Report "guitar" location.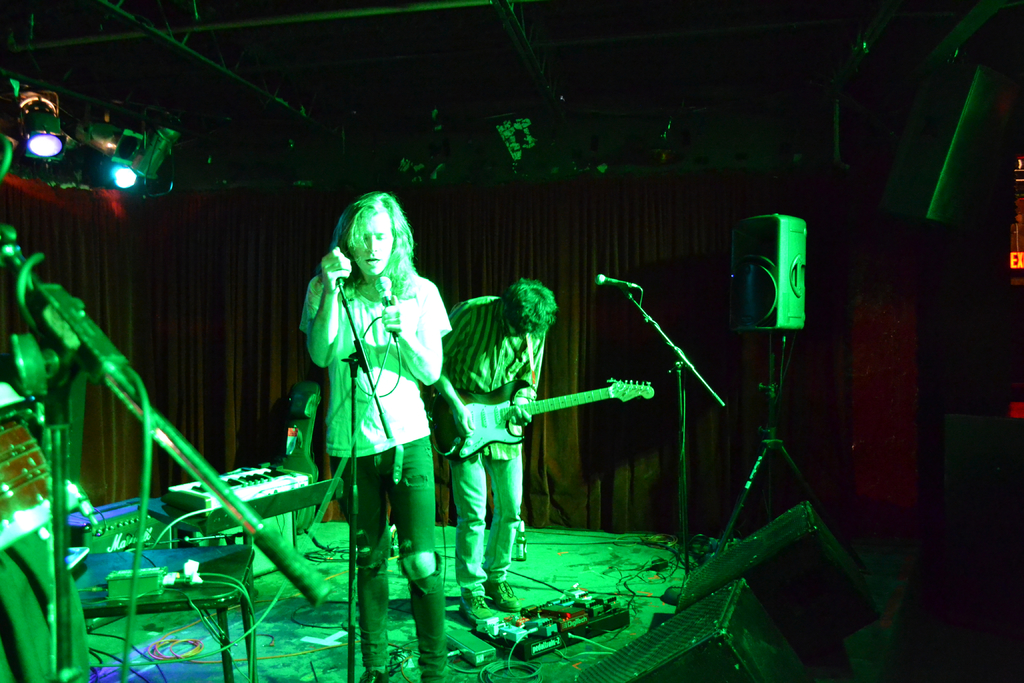
Report: bbox(429, 377, 657, 460).
